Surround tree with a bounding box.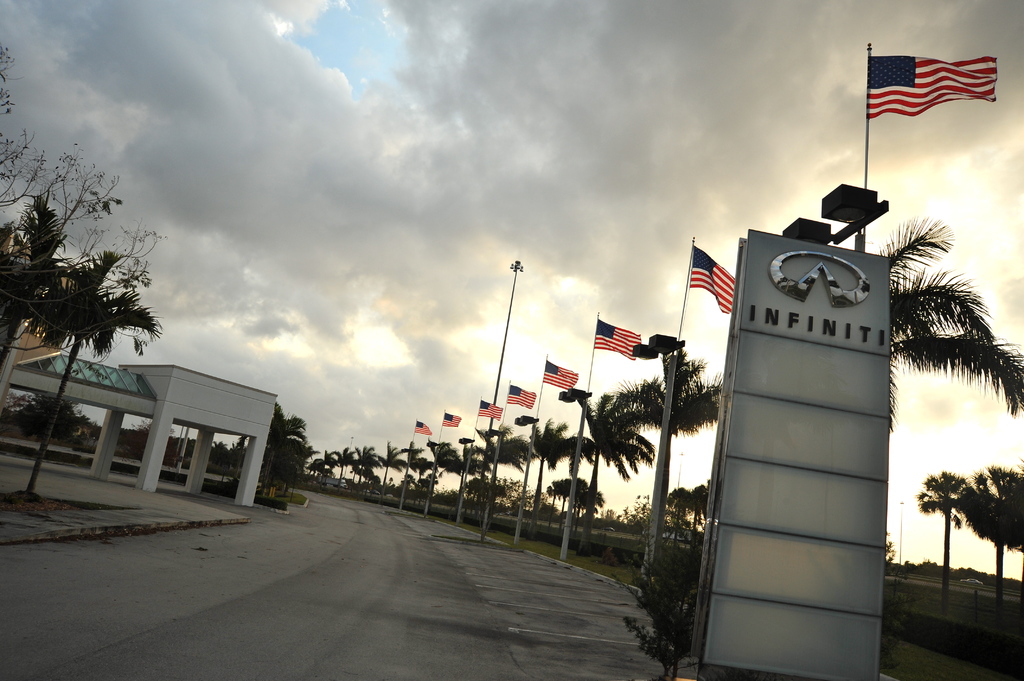
<bbox>285, 440, 322, 486</bbox>.
